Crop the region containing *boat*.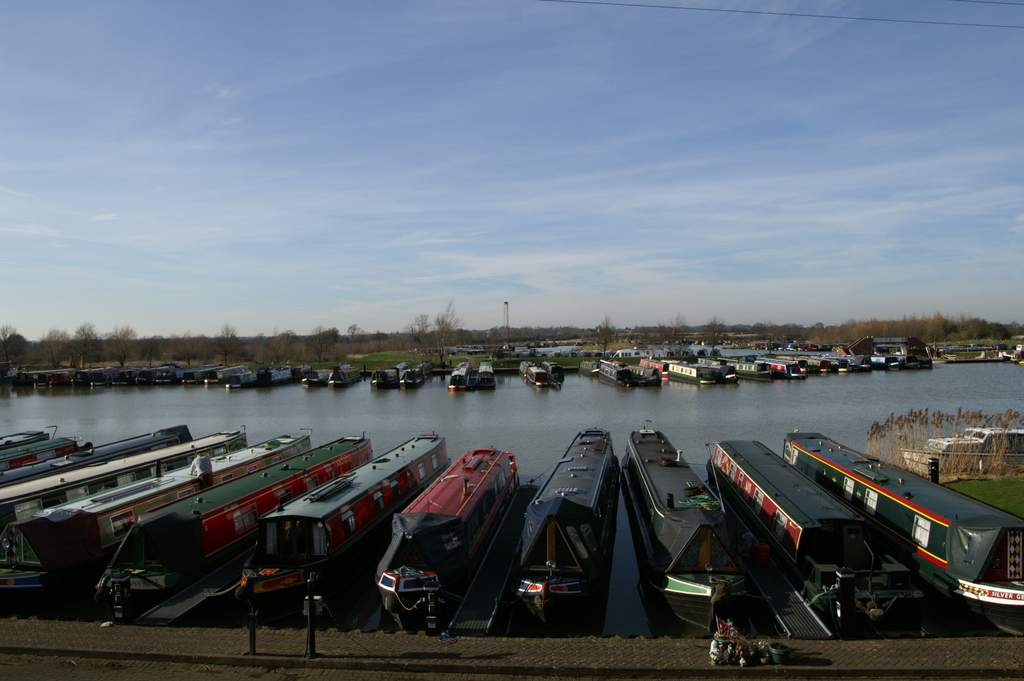
Crop region: left=102, top=434, right=376, bottom=618.
